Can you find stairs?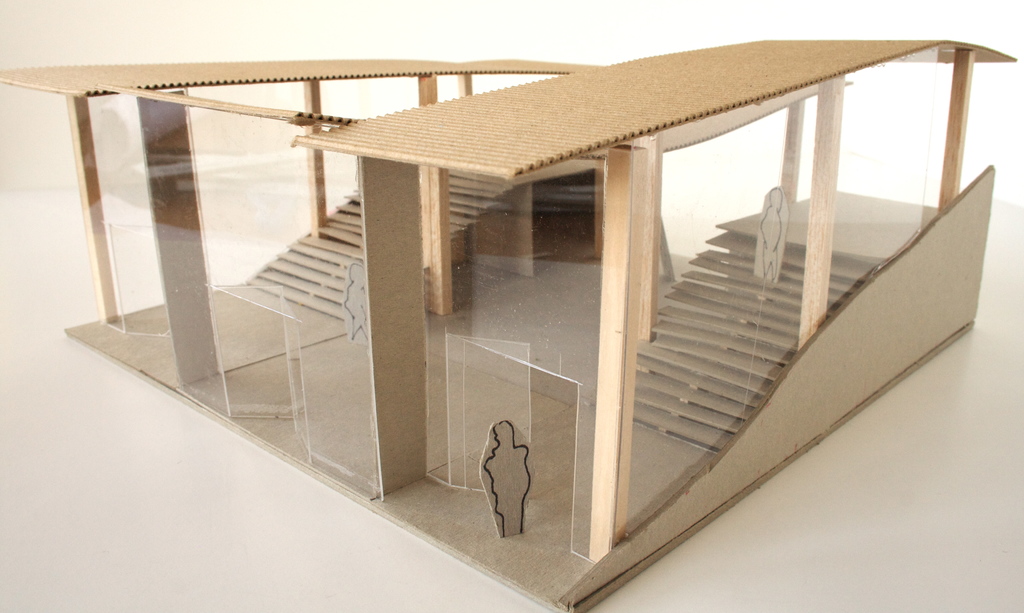
Yes, bounding box: (243, 168, 509, 326).
